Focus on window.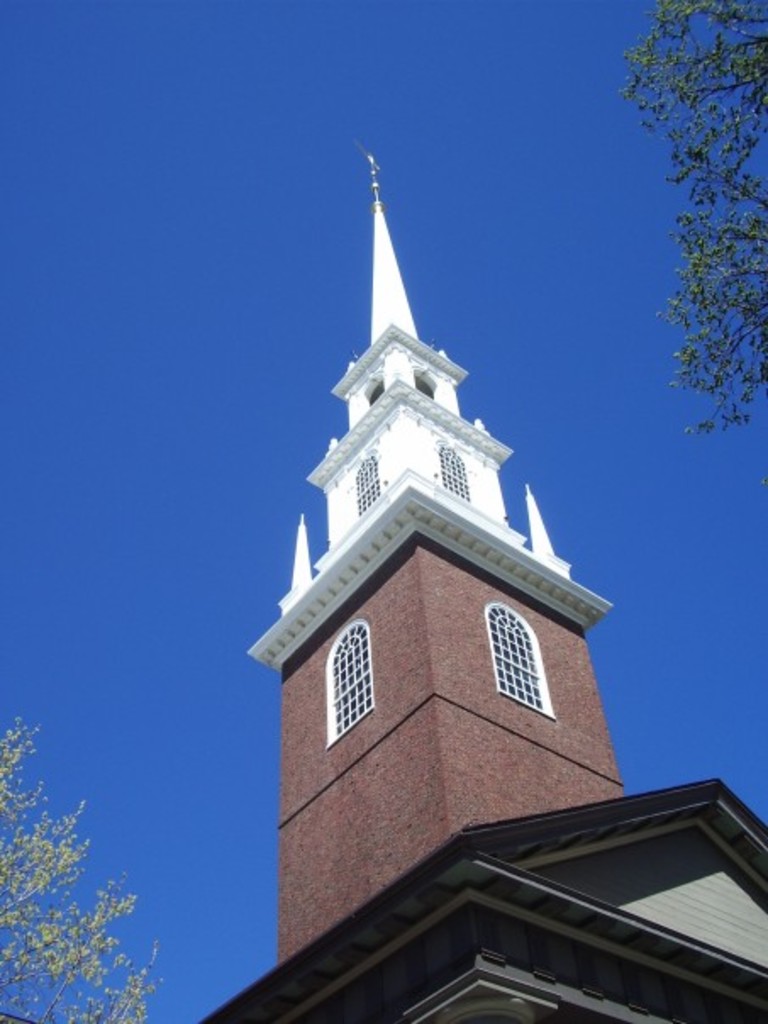
Focused at {"x1": 358, "y1": 453, "x2": 388, "y2": 504}.
